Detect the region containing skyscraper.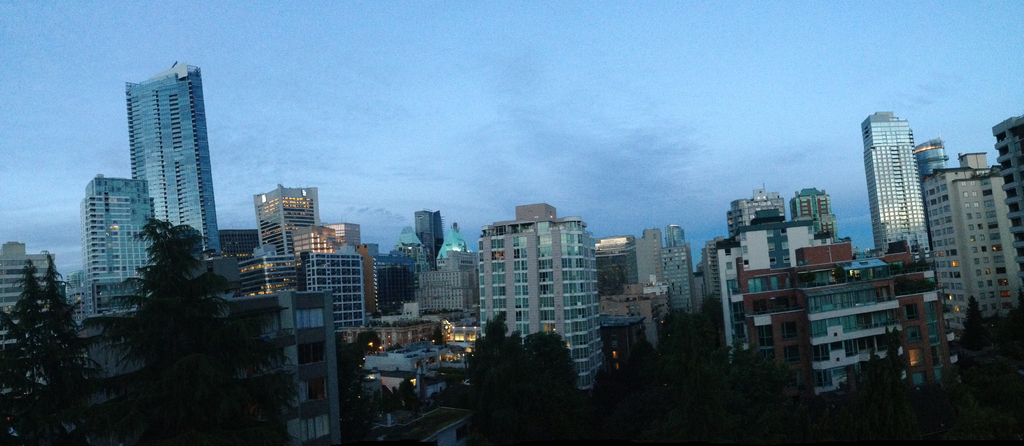
<box>861,110,932,256</box>.
